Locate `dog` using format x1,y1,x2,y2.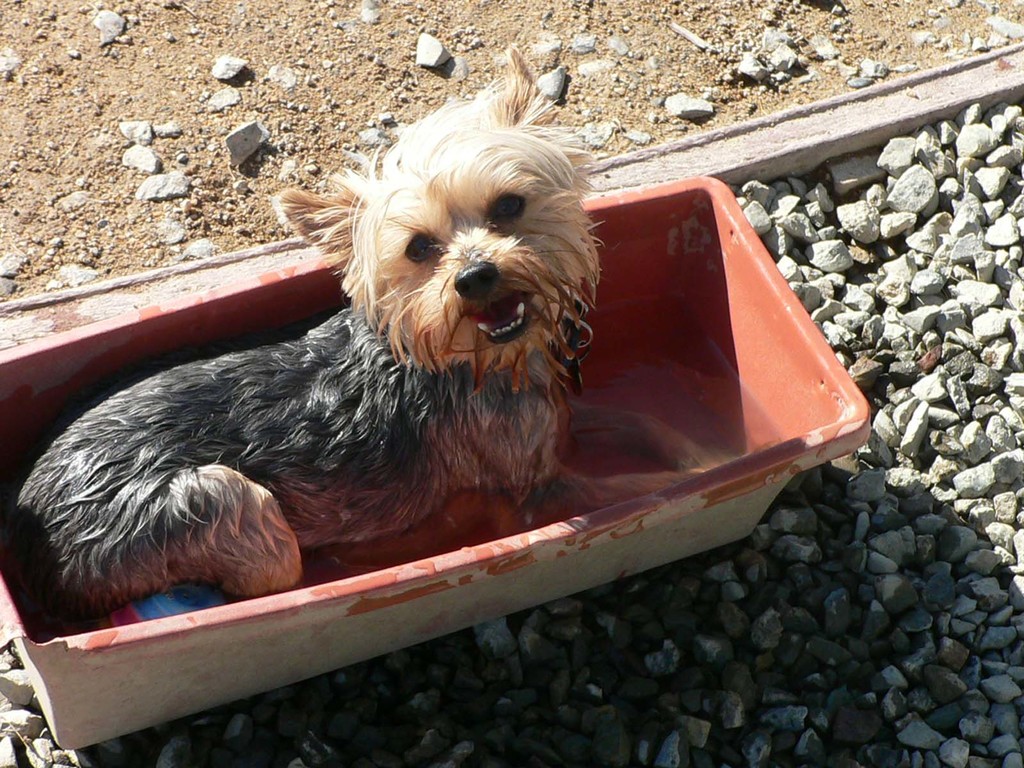
12,44,749,624.
